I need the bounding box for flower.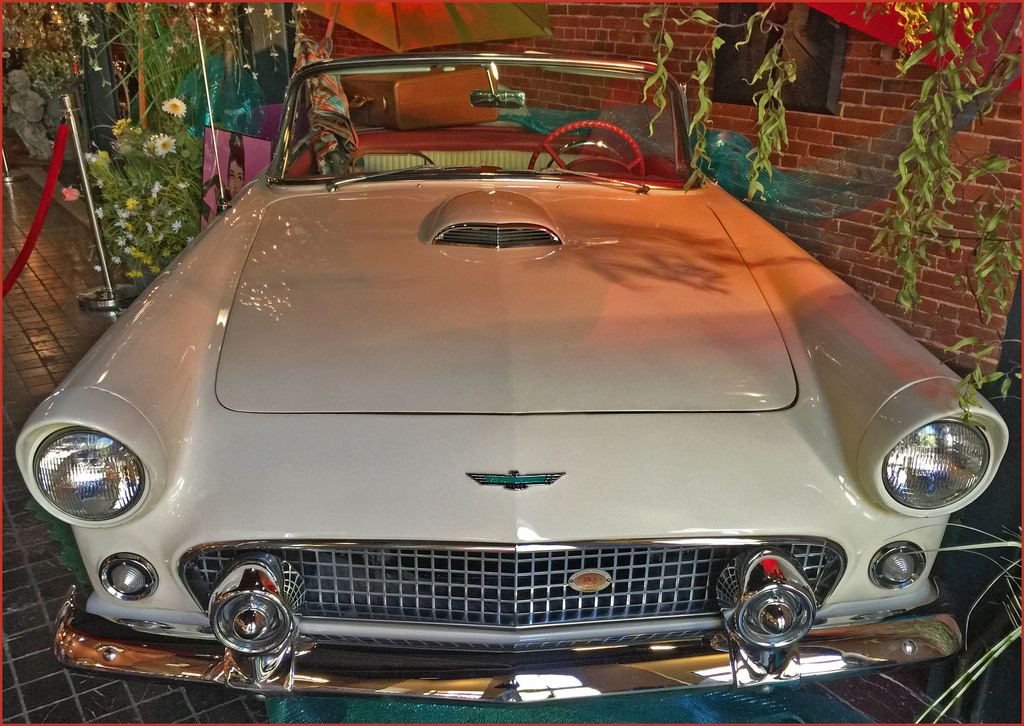
Here it is: BBox(155, 229, 165, 243).
